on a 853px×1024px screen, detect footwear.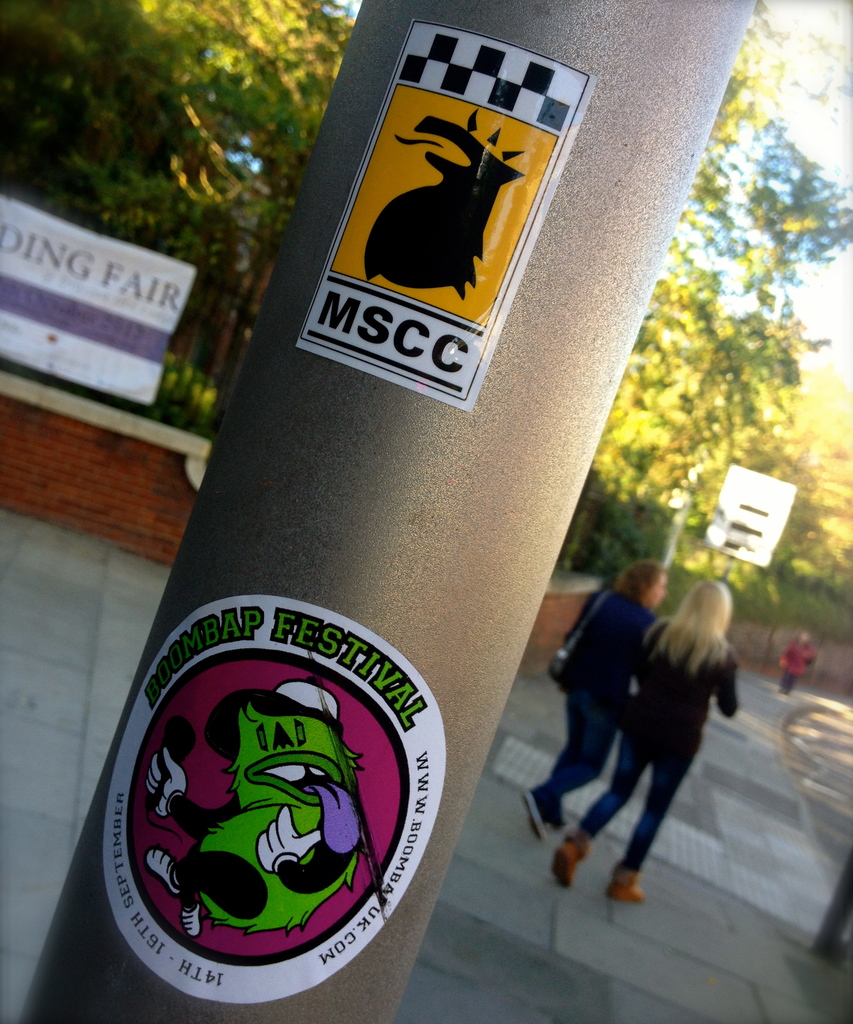
bbox=[609, 879, 650, 908].
